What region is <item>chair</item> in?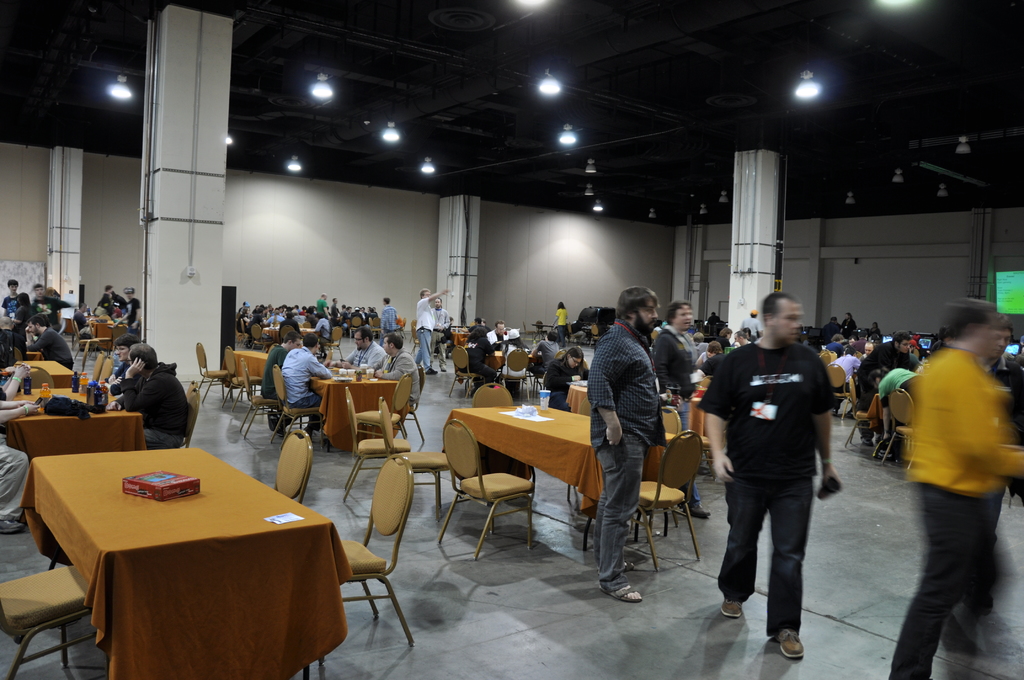
[left=351, top=315, right=365, bottom=340].
